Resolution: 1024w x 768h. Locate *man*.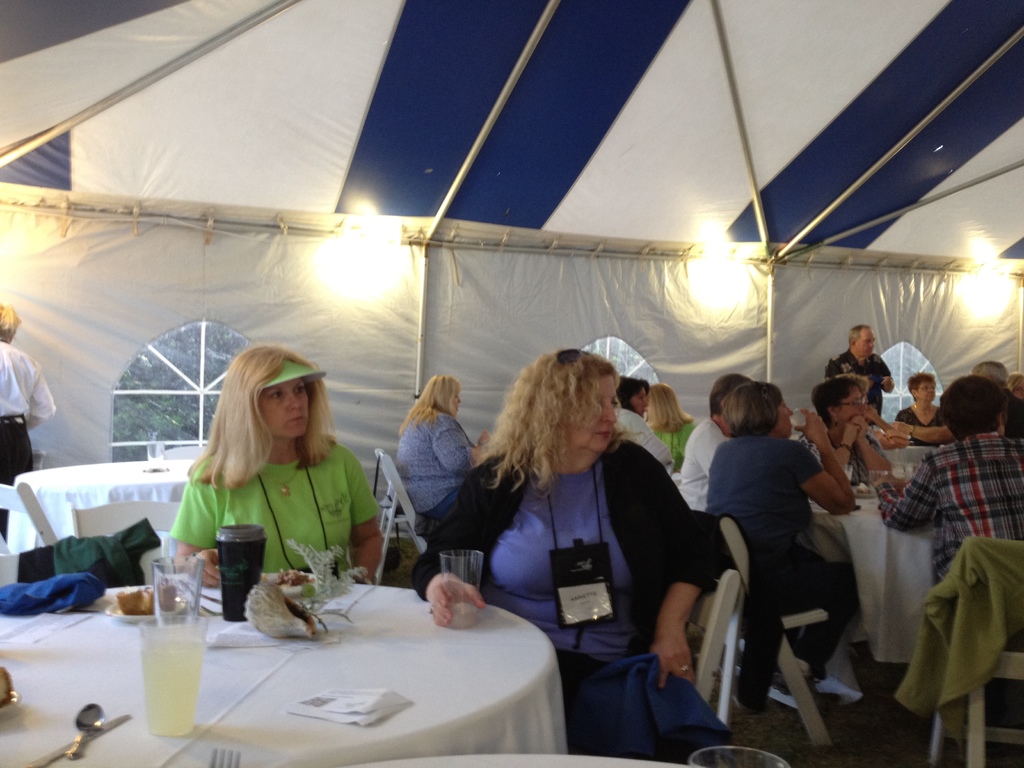
(824,322,894,428).
